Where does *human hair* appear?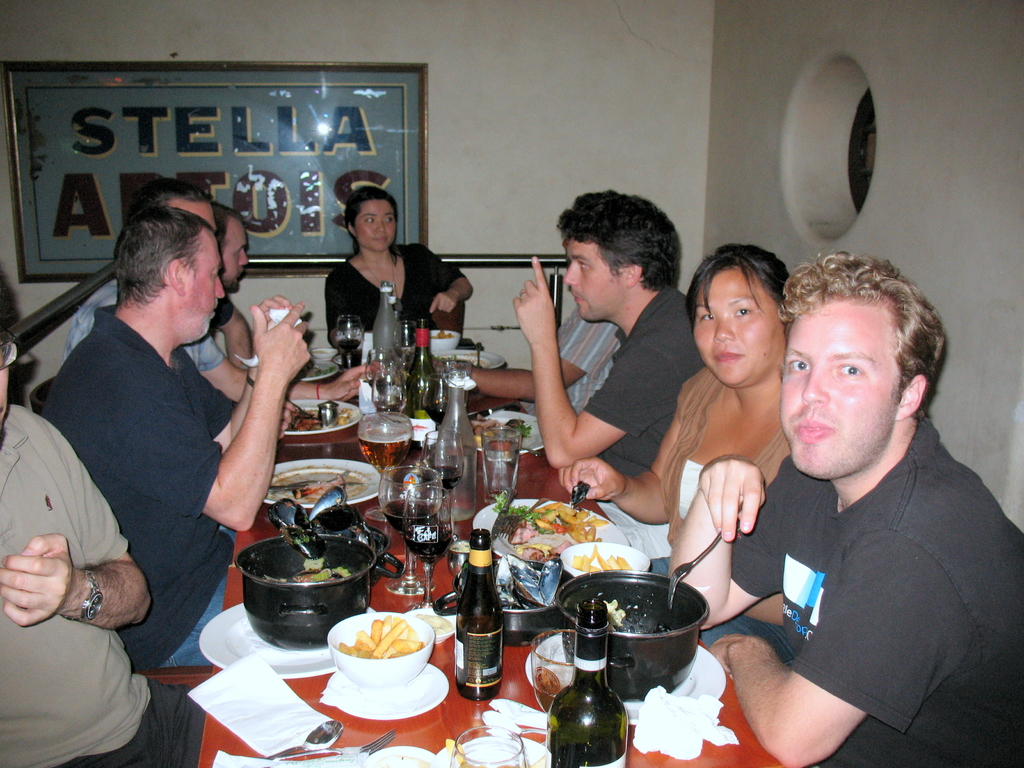
Appears at <box>689,241,790,330</box>.
